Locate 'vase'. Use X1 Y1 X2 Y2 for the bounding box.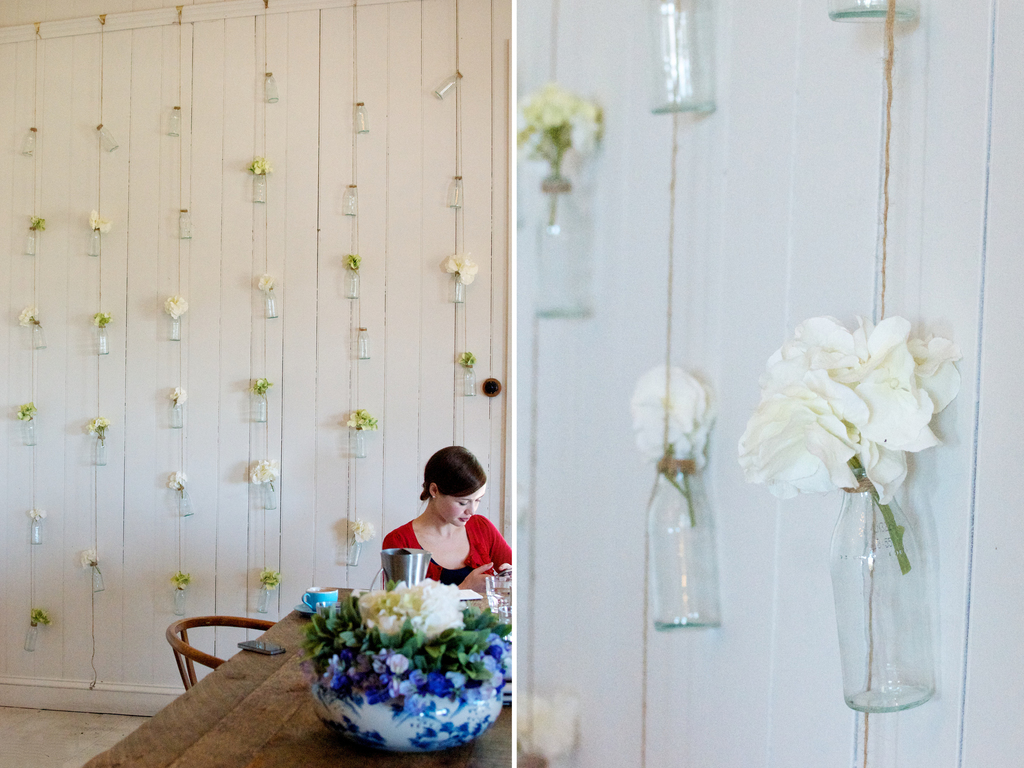
650 0 716 117.
